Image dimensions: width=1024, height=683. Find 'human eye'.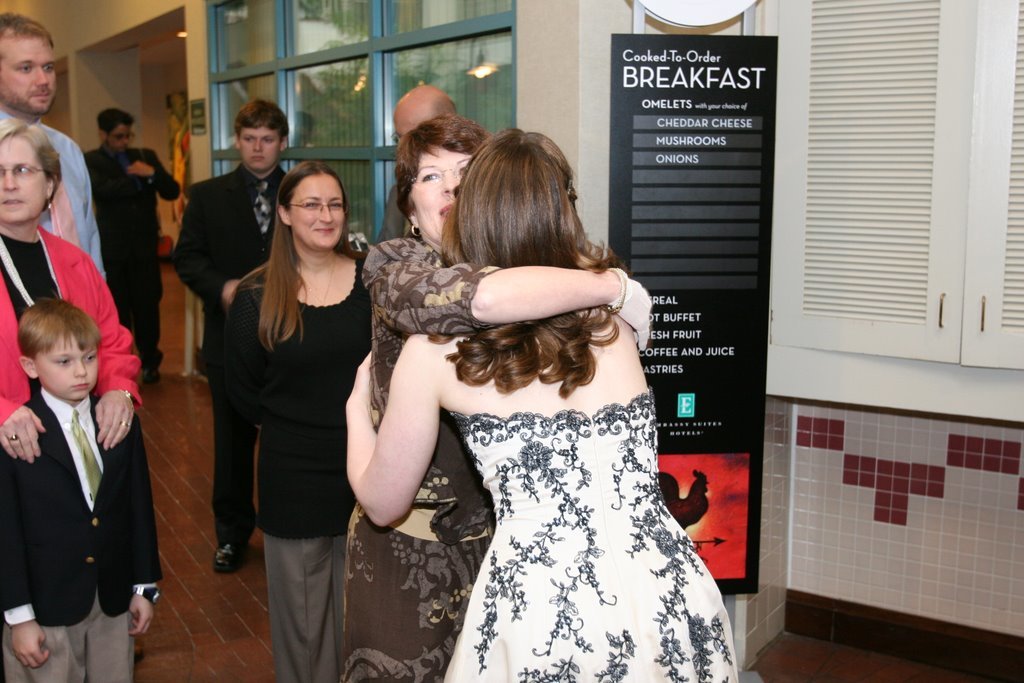
[x1=15, y1=163, x2=32, y2=174].
